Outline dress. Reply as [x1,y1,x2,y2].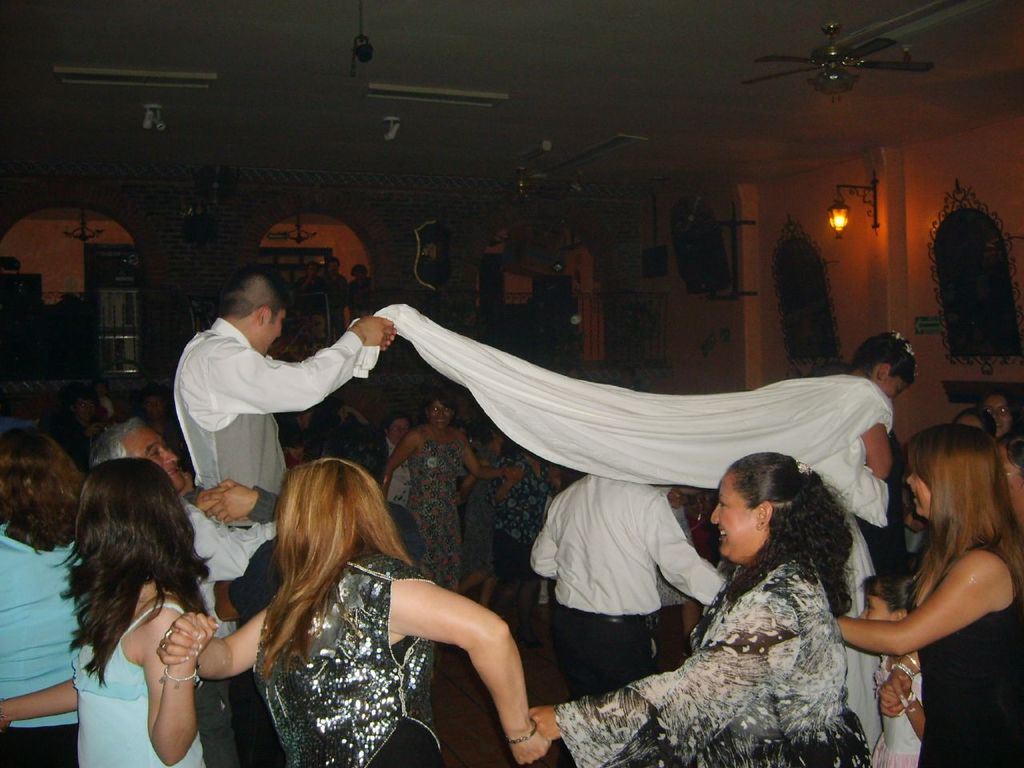
[408,428,462,598].
